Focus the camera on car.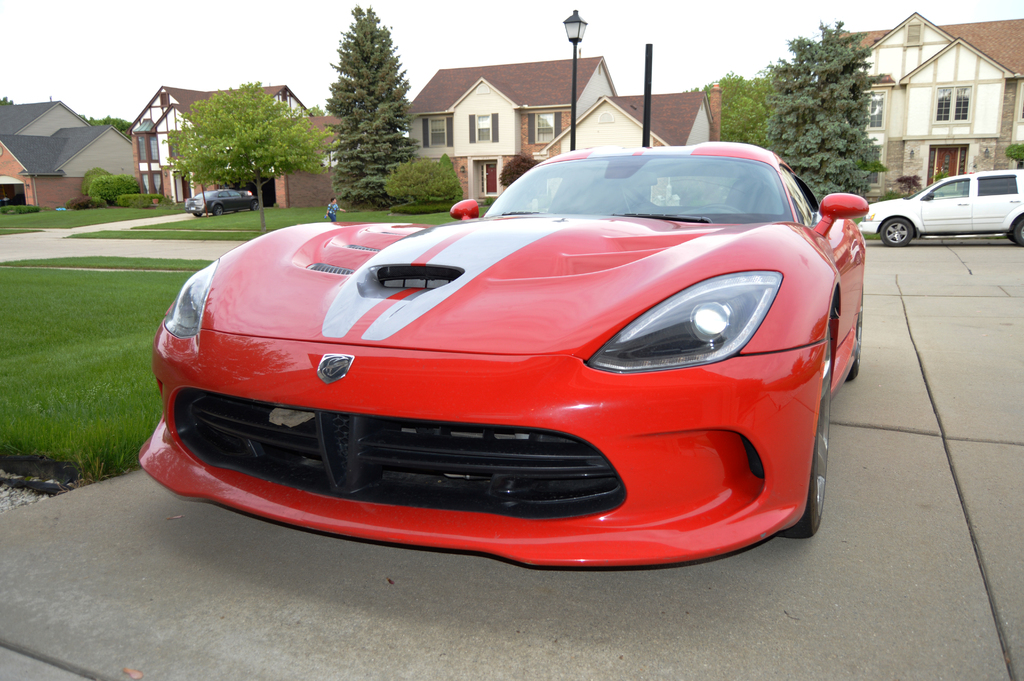
Focus region: [left=4, top=193, right=23, bottom=204].
